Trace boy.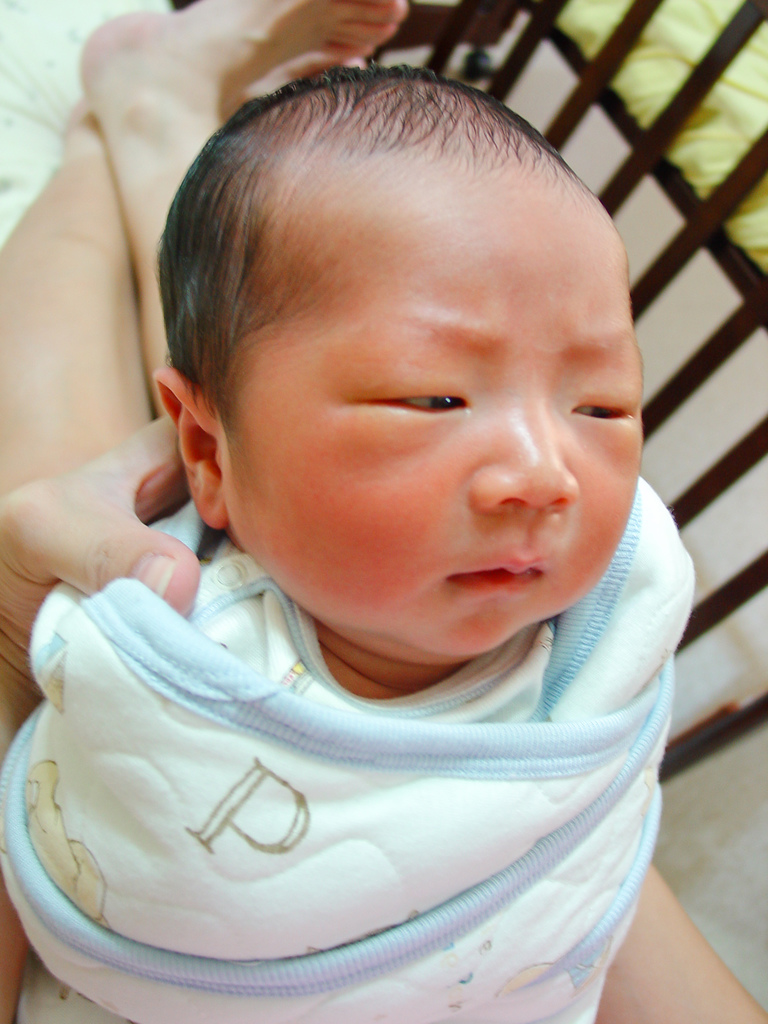
Traced to <box>0,67,696,1023</box>.
